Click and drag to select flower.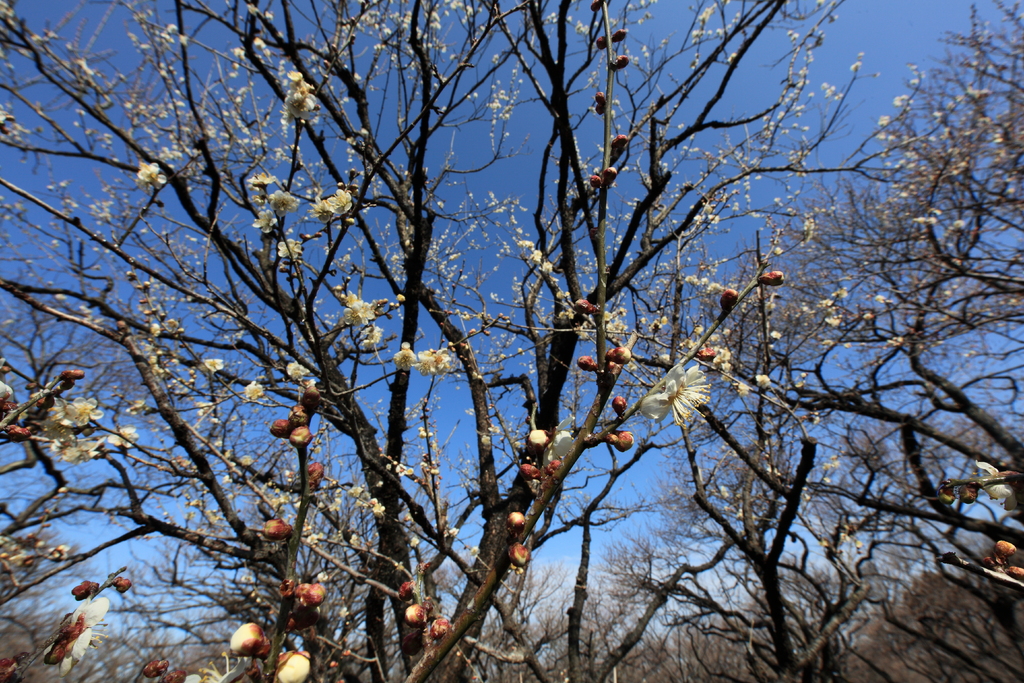
Selection: [339,292,380,330].
